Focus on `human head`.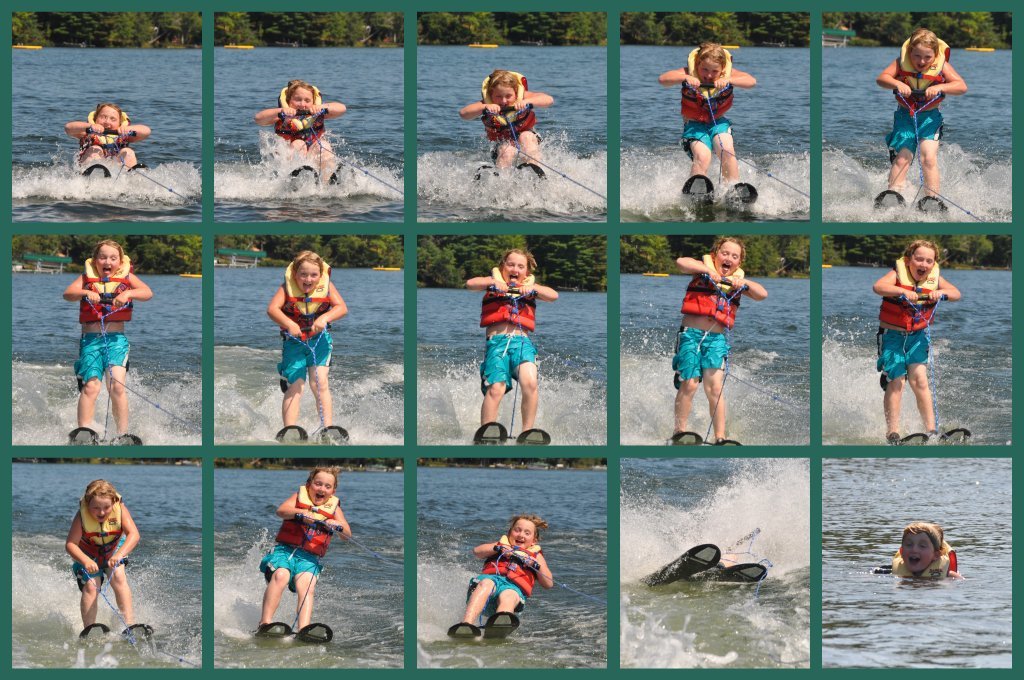
Focused at x1=86 y1=480 x2=116 y2=520.
